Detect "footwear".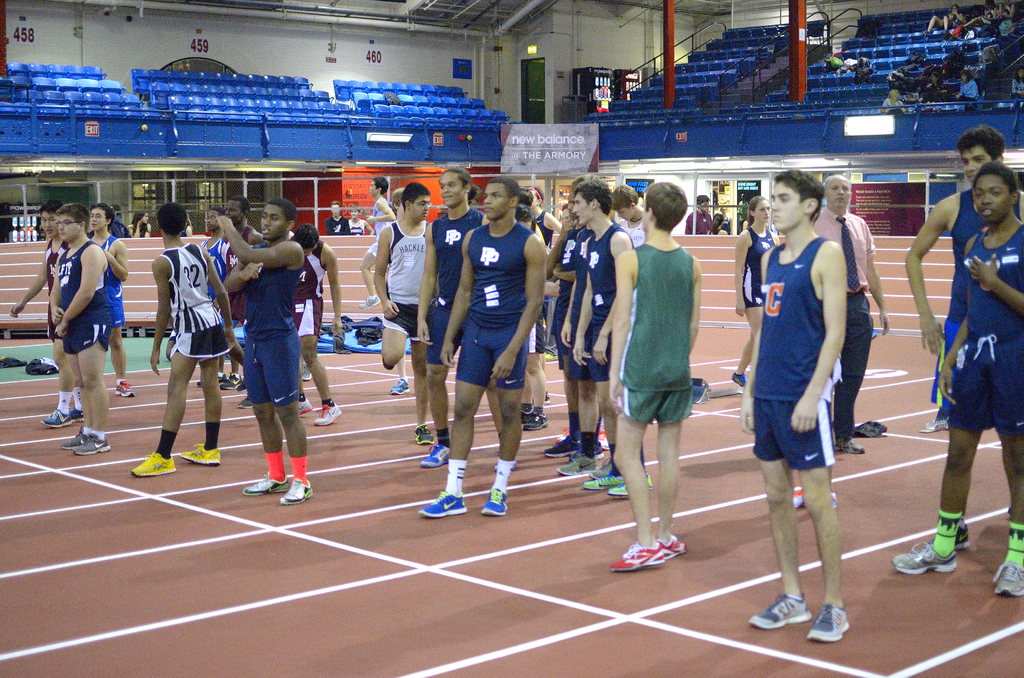
Detected at (483, 487, 510, 519).
